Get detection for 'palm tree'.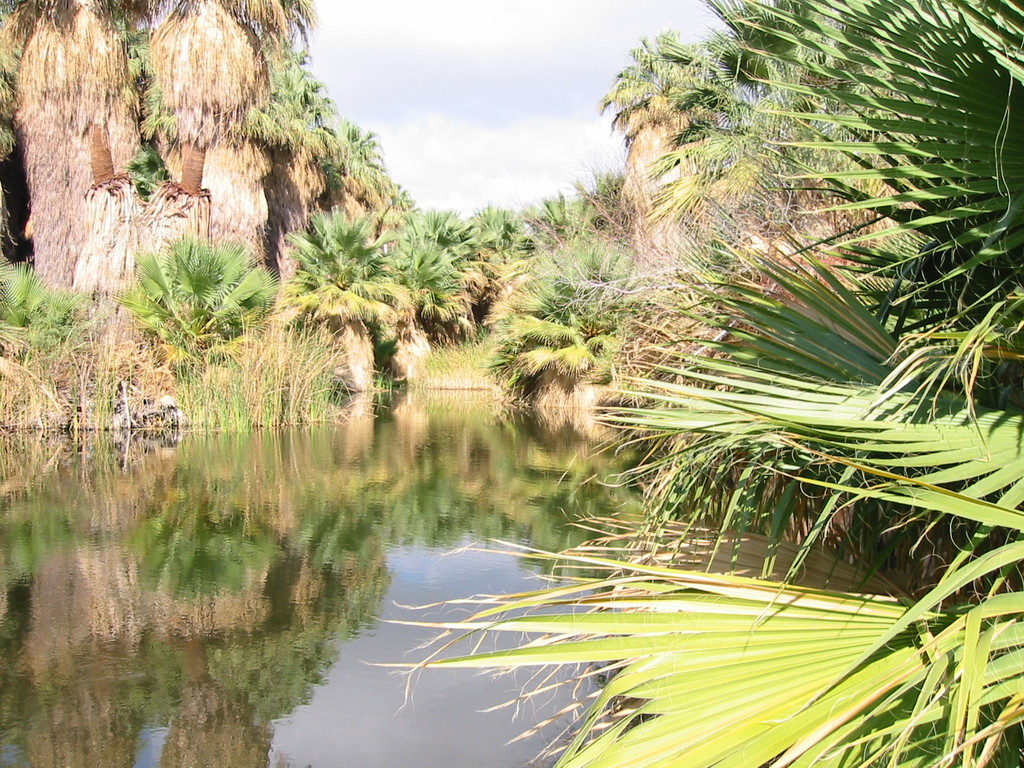
Detection: (x1=131, y1=235, x2=290, y2=381).
